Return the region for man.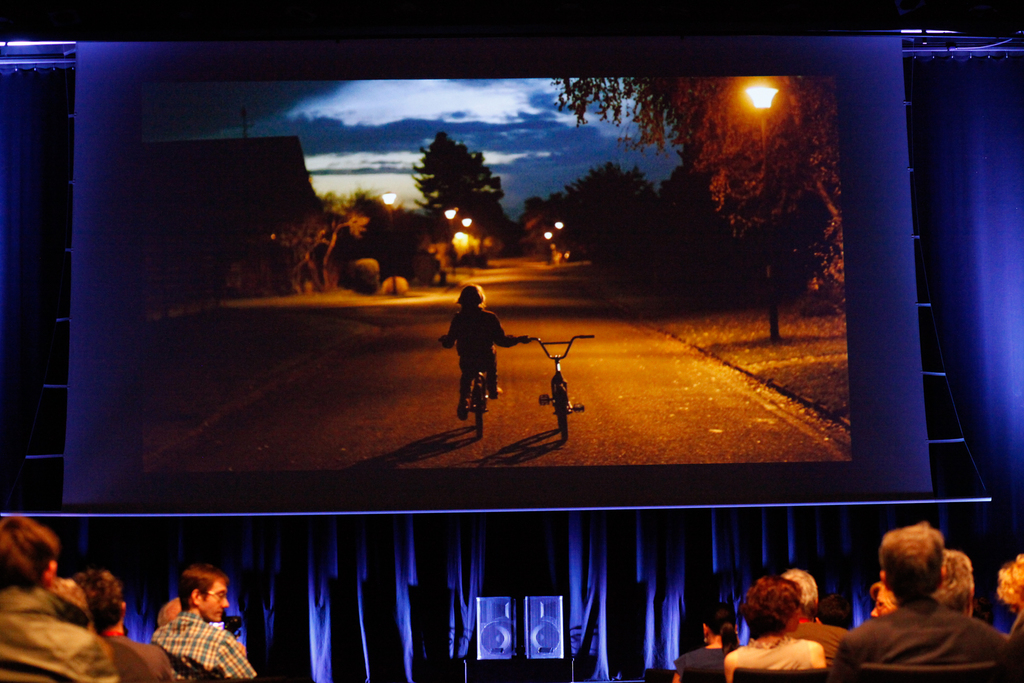
(929, 547, 982, 627).
